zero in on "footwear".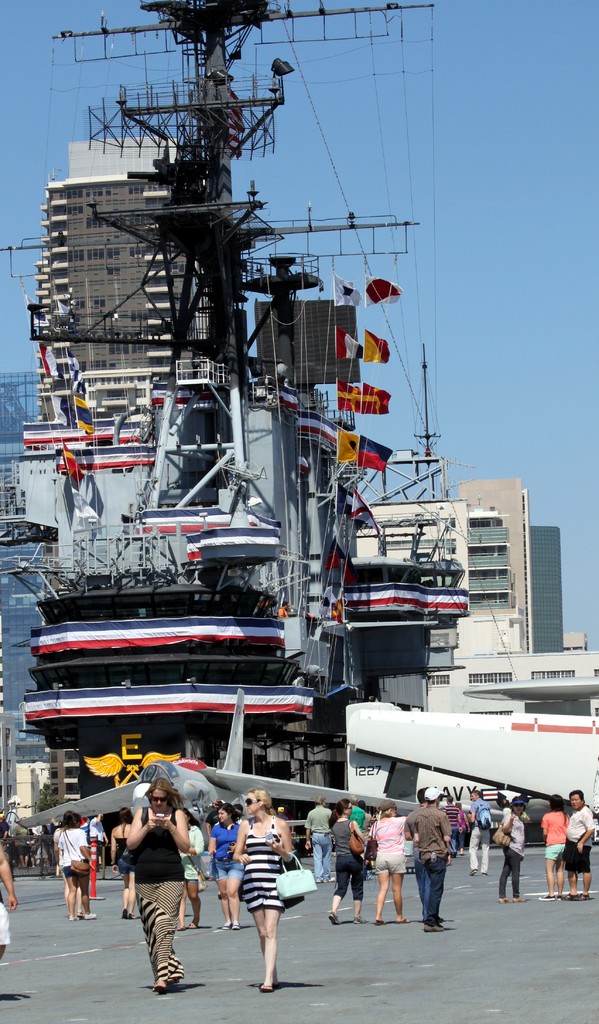
Zeroed in: 81,915,99,922.
